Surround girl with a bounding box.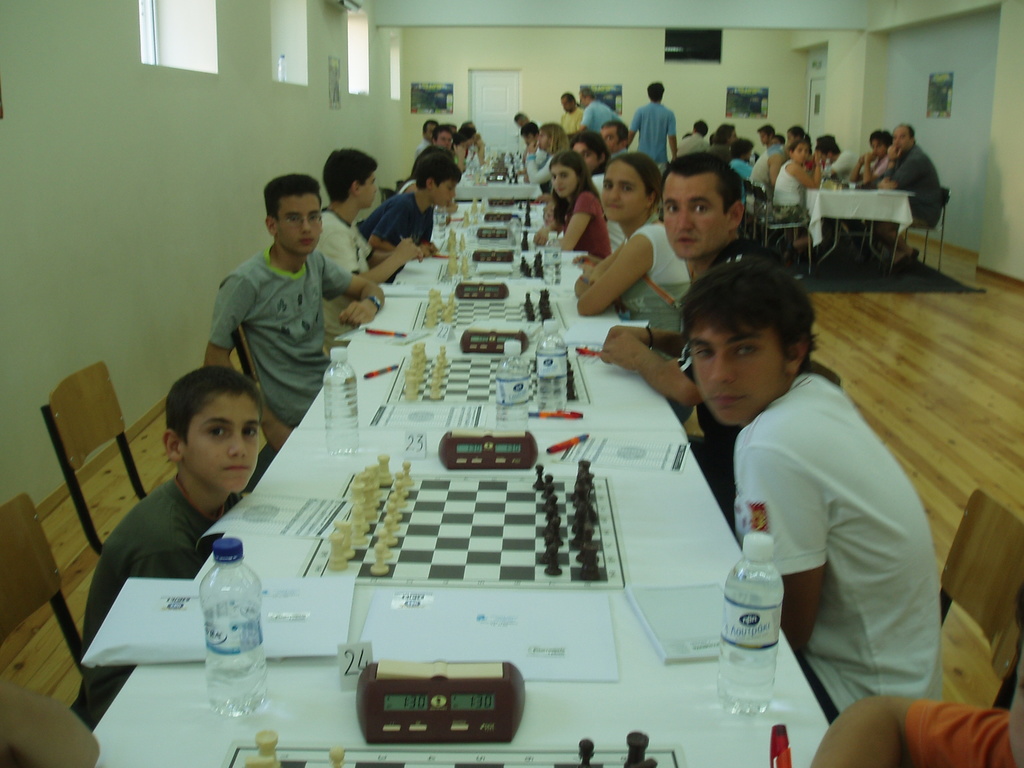
select_region(573, 150, 698, 426).
